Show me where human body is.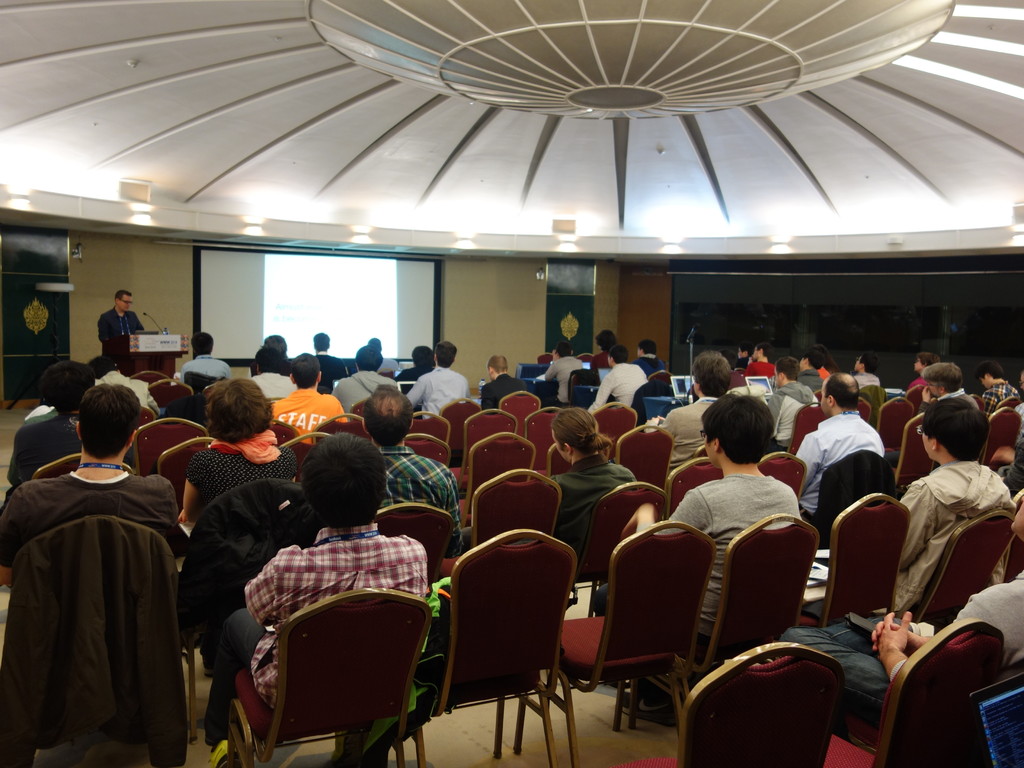
human body is at 180, 378, 294, 526.
